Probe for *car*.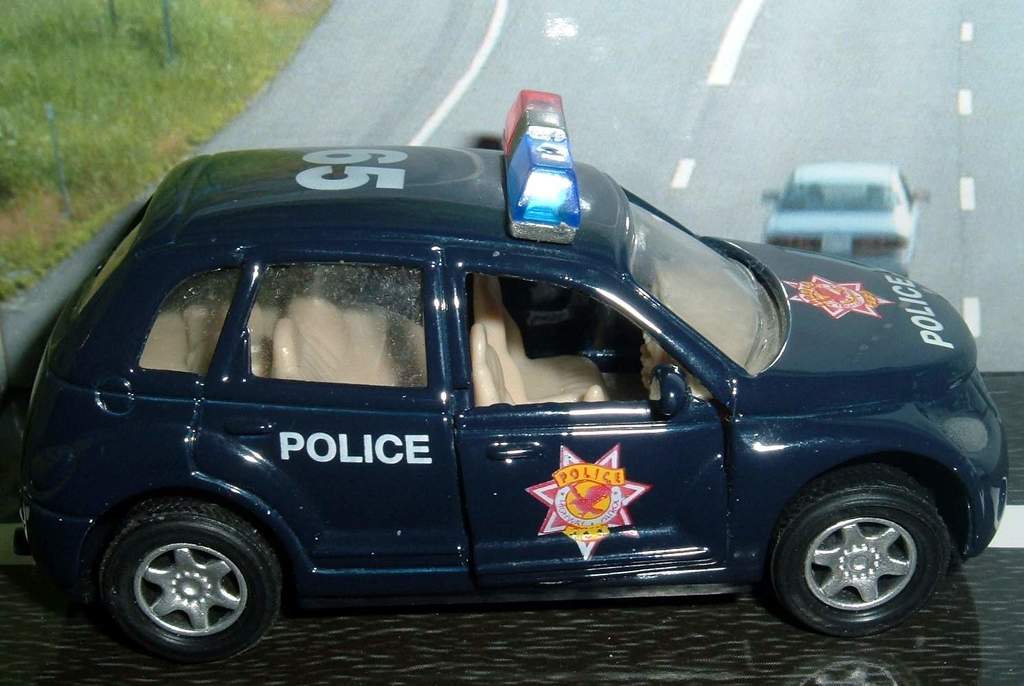
Probe result: [15,88,1008,669].
